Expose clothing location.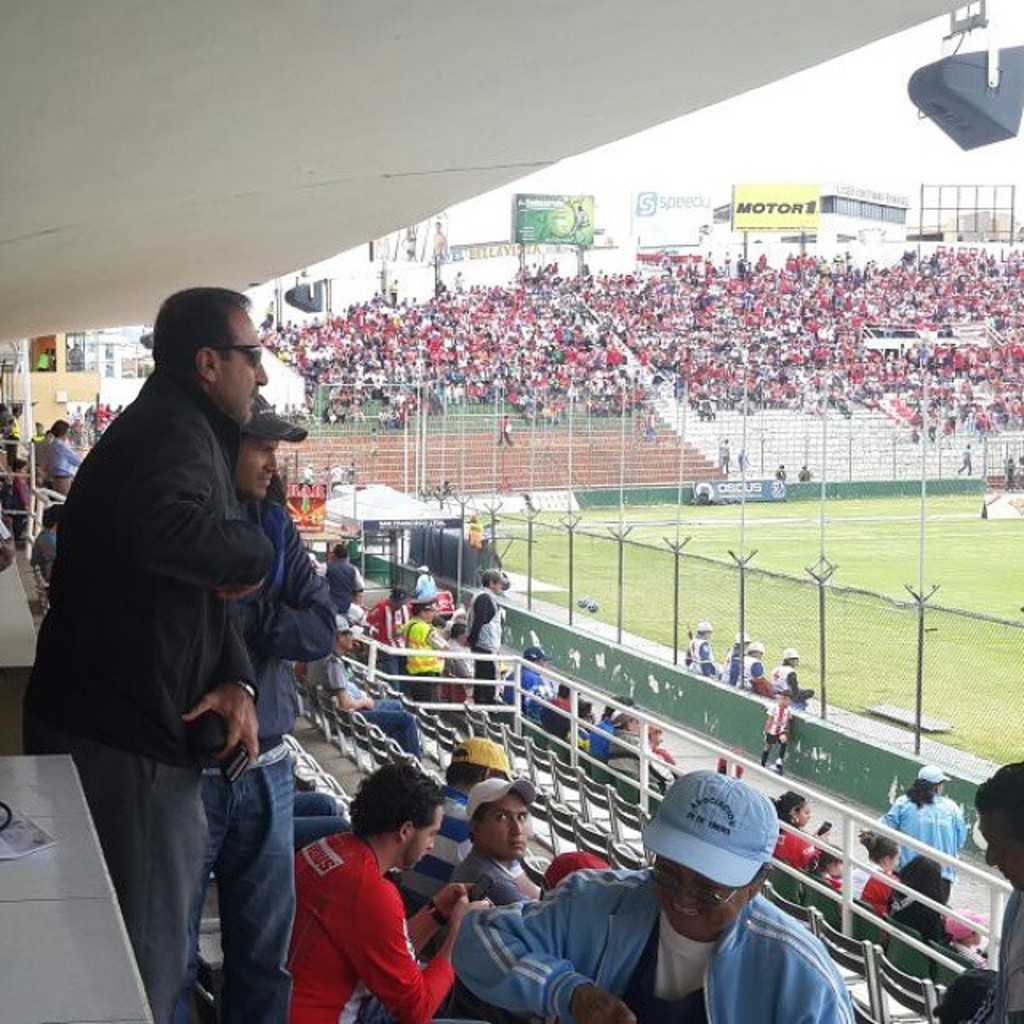
Exposed at rect(725, 646, 739, 693).
